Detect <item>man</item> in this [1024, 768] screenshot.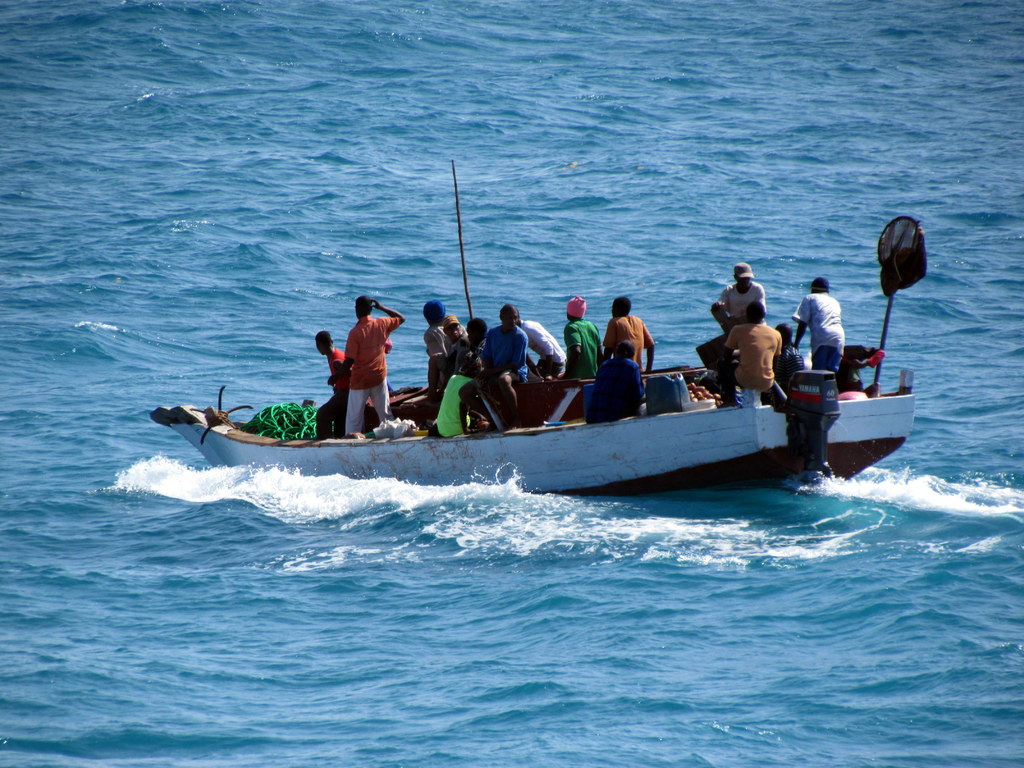
Detection: <bbox>706, 263, 763, 377</bbox>.
